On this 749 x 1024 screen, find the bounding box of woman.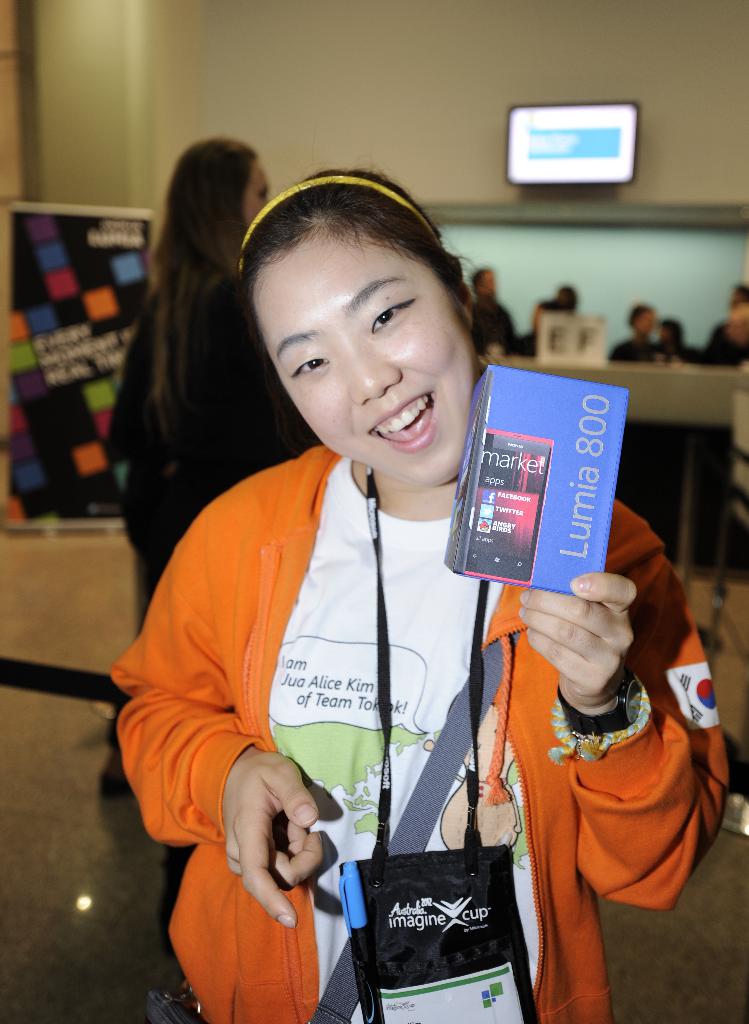
Bounding box: rect(106, 137, 728, 1023).
